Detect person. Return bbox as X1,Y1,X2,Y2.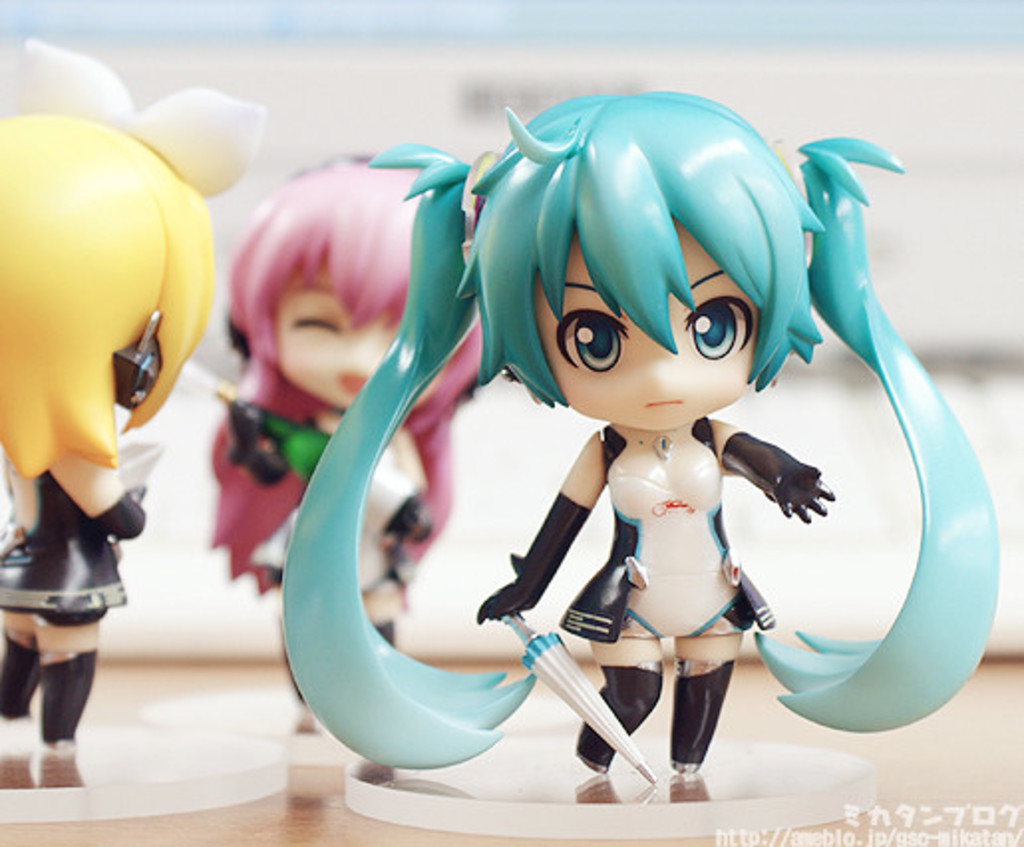
282,95,1002,777.
